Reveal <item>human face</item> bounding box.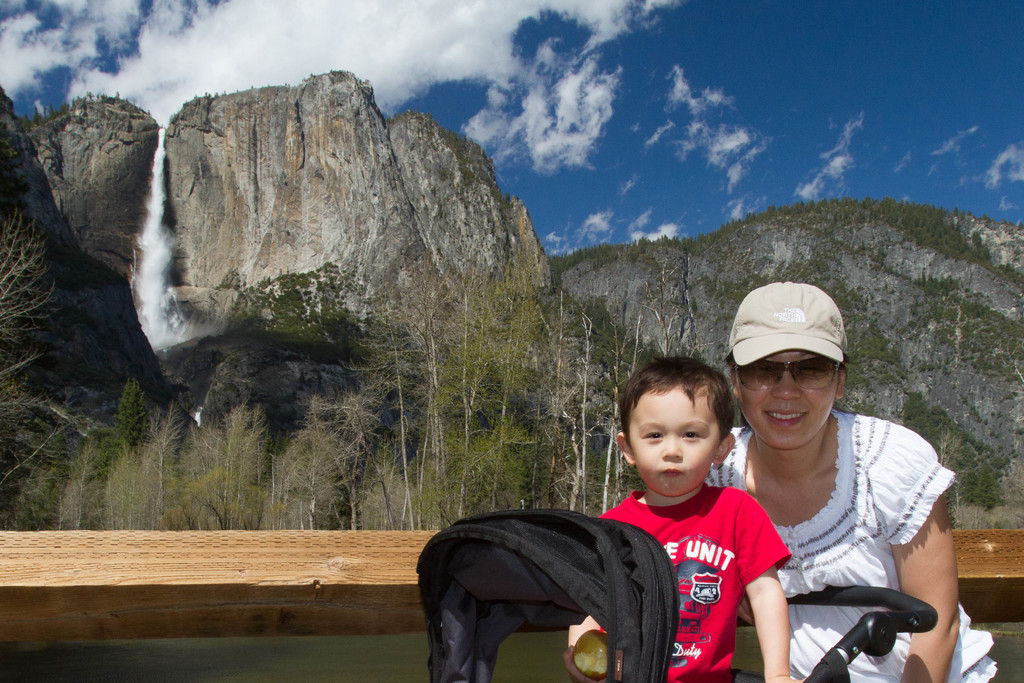
Revealed: 737 344 838 449.
